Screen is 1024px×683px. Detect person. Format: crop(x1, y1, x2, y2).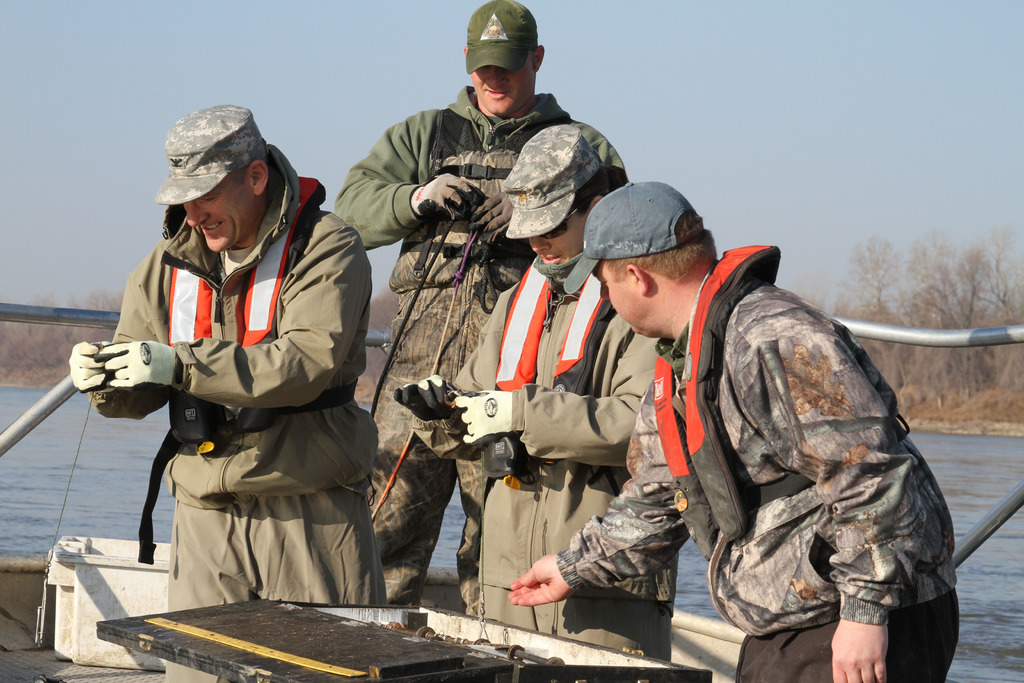
crop(396, 126, 685, 667).
